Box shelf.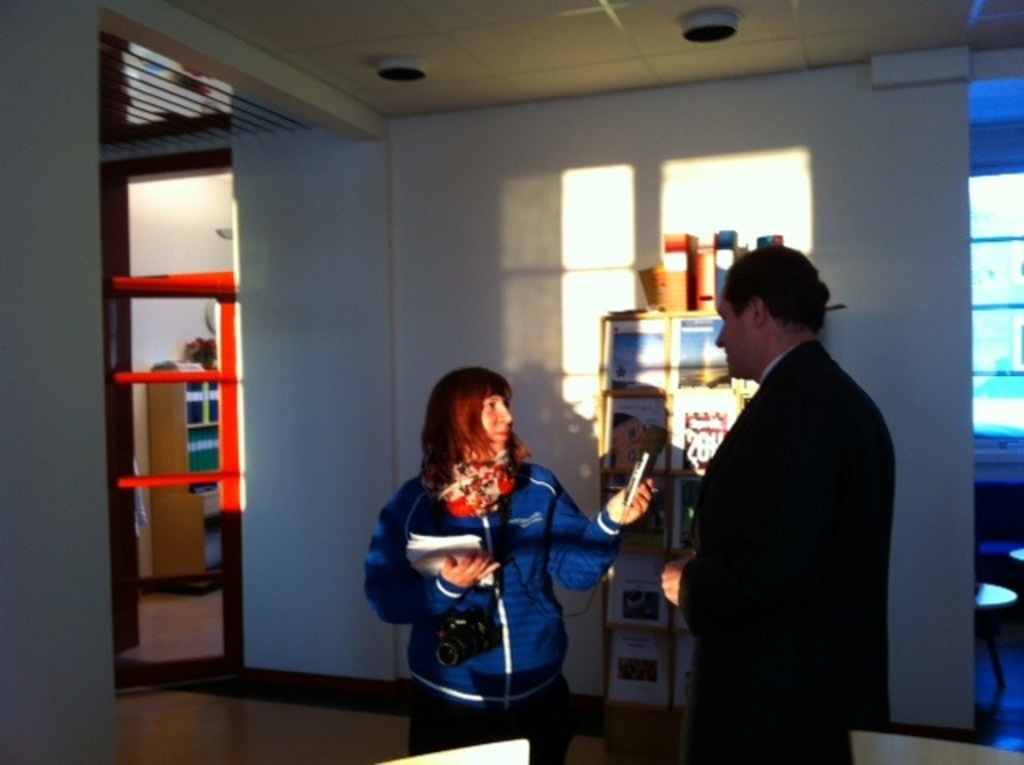
[602, 291, 766, 733].
